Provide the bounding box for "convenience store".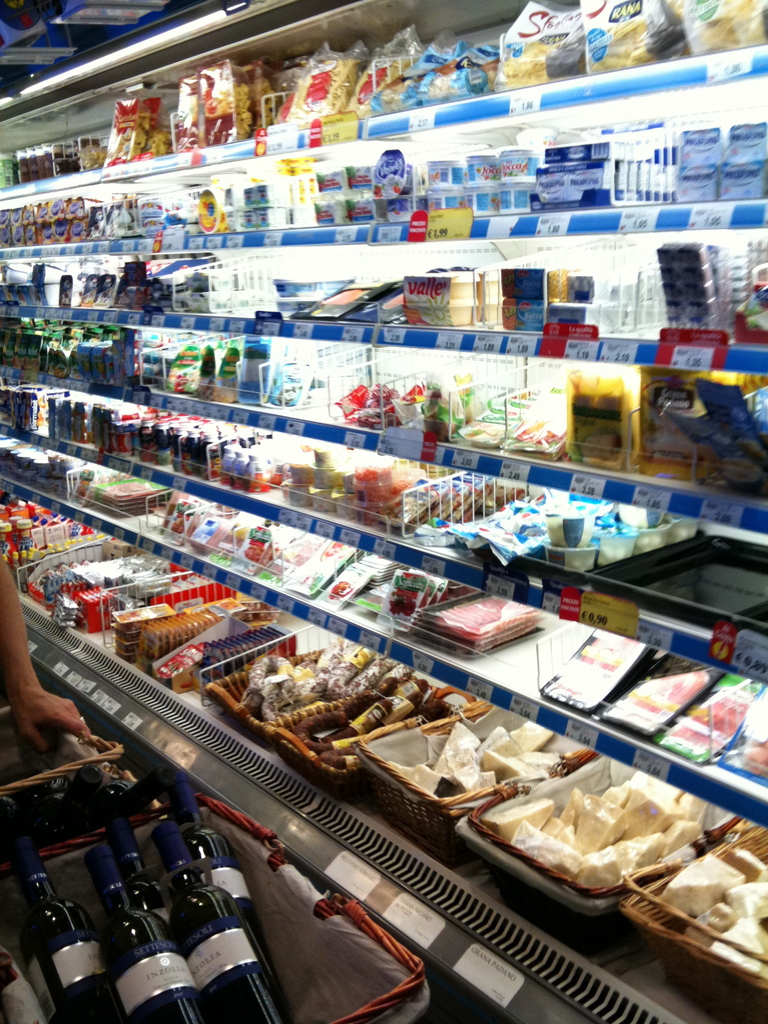
l=0, t=1, r=767, b=1023.
